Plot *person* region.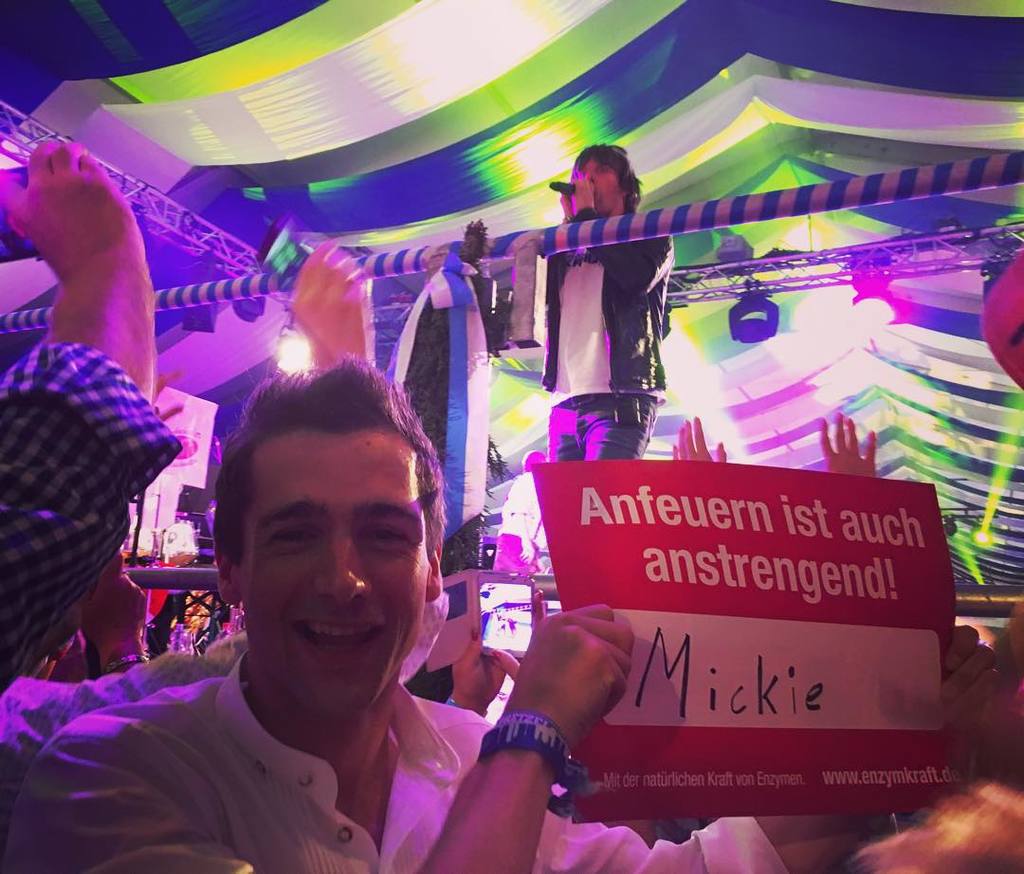
Plotted at select_region(540, 132, 685, 472).
